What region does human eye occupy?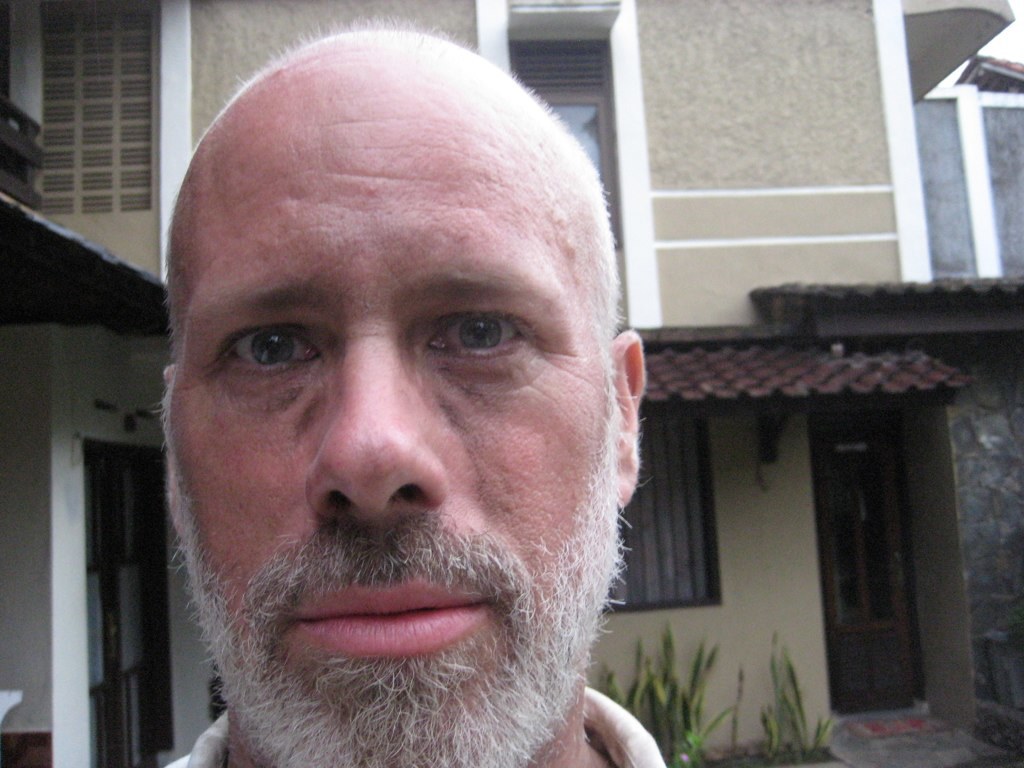
[420,310,536,366].
